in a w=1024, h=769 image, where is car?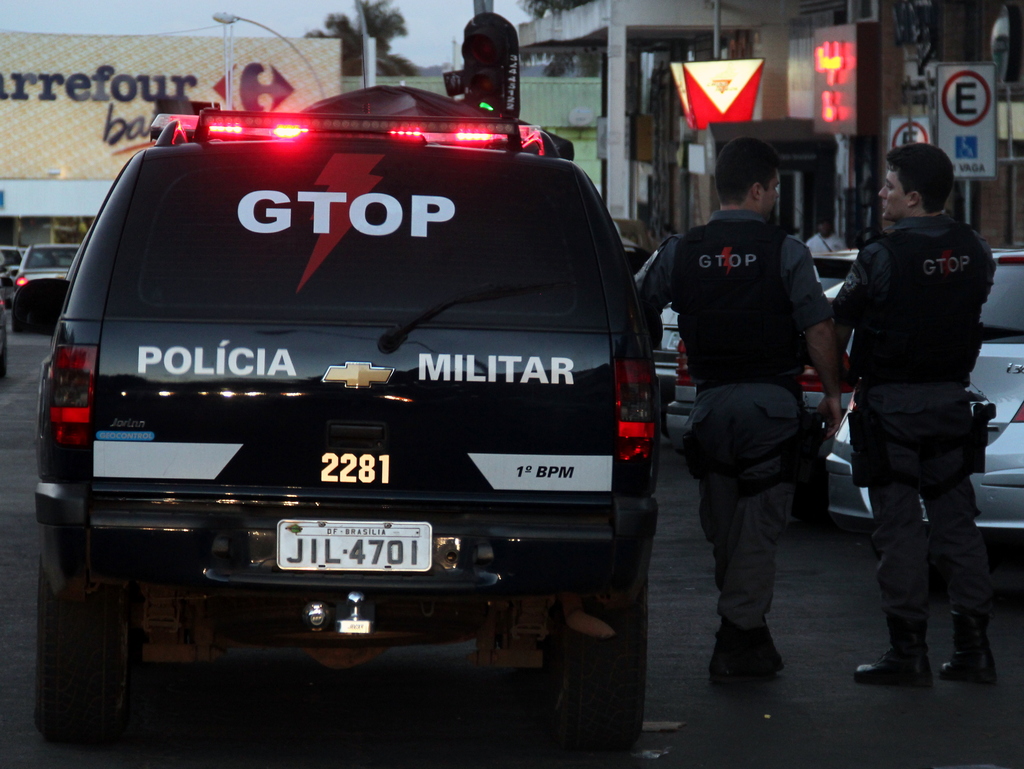
[x1=12, y1=245, x2=80, y2=328].
